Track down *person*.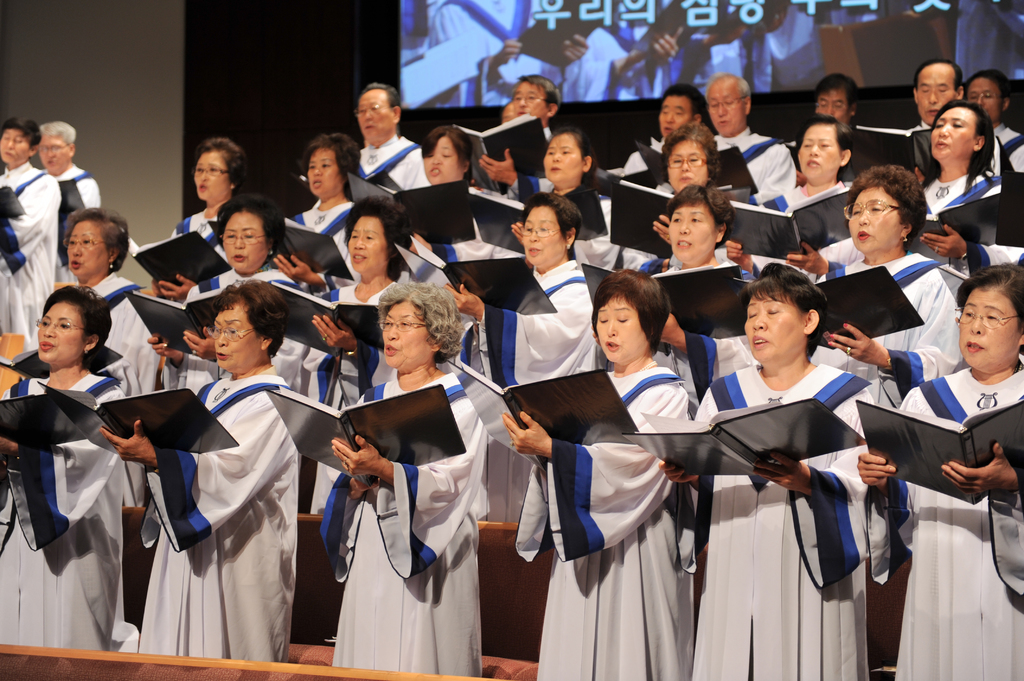
Tracked to [445,192,596,561].
